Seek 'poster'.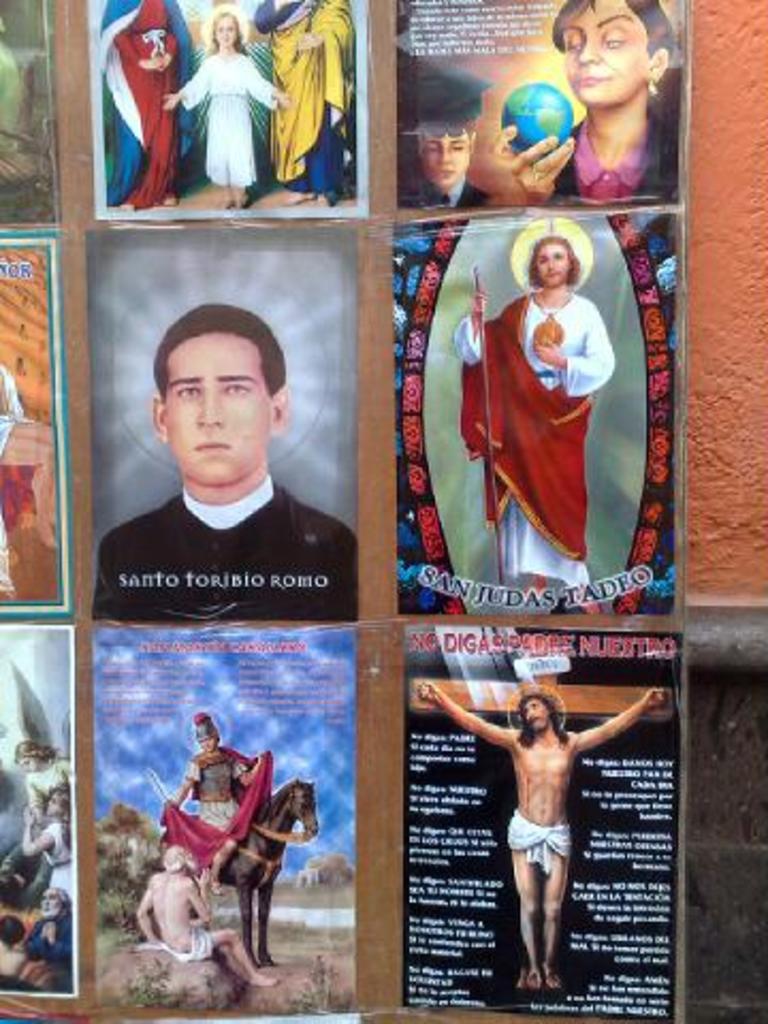
<box>405,623,678,1022</box>.
